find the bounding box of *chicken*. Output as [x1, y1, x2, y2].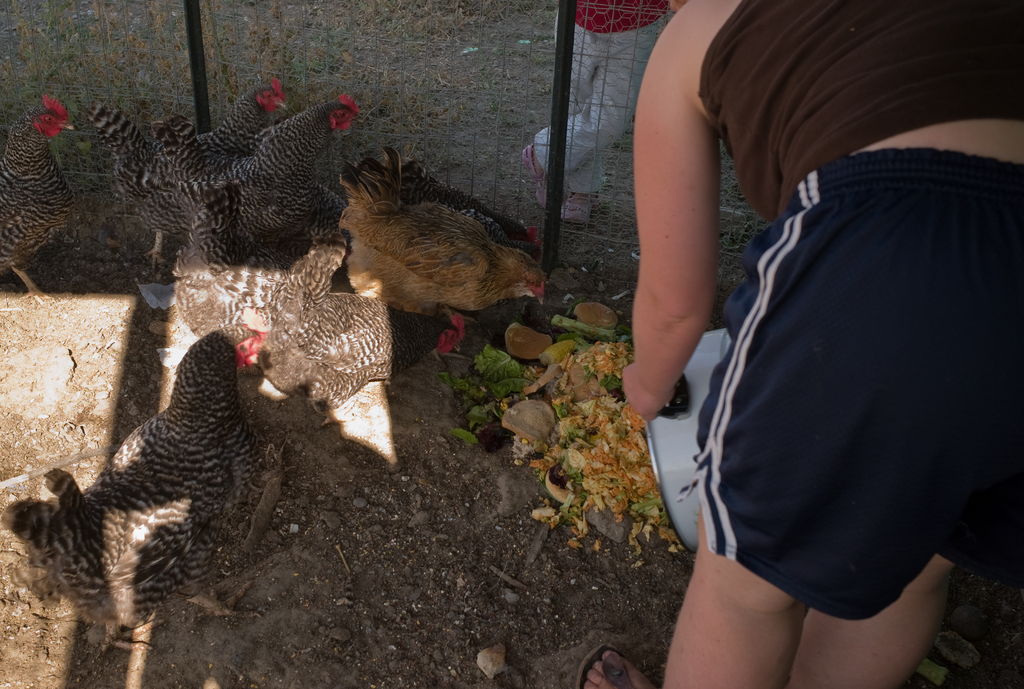
[318, 152, 548, 350].
